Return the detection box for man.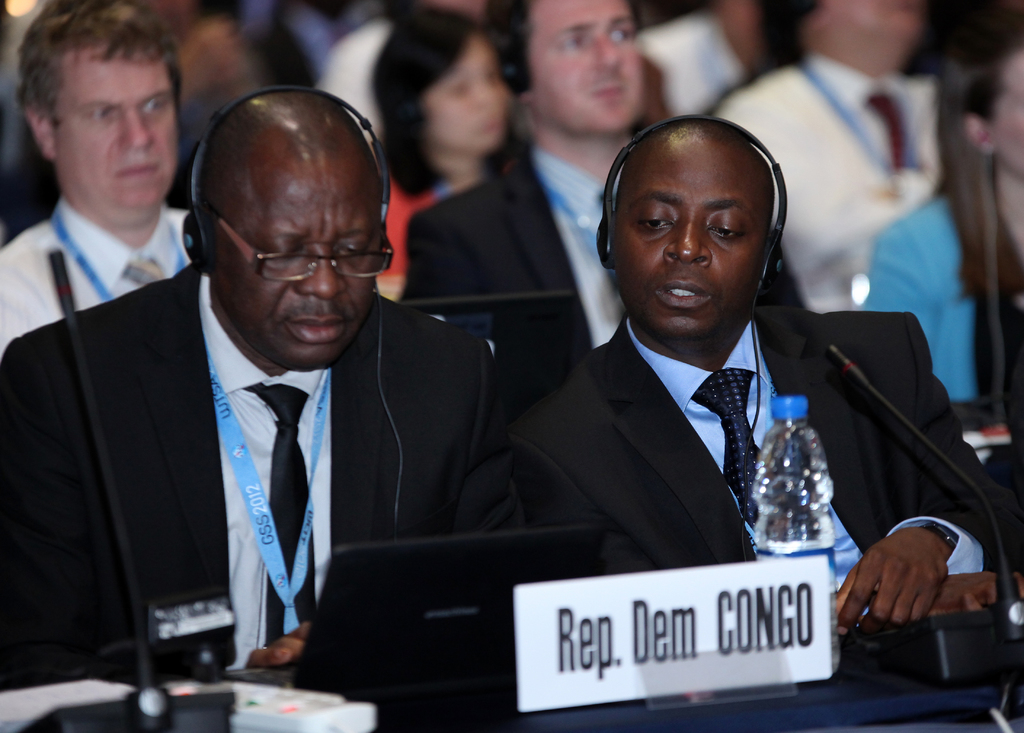
box(405, 0, 813, 385).
